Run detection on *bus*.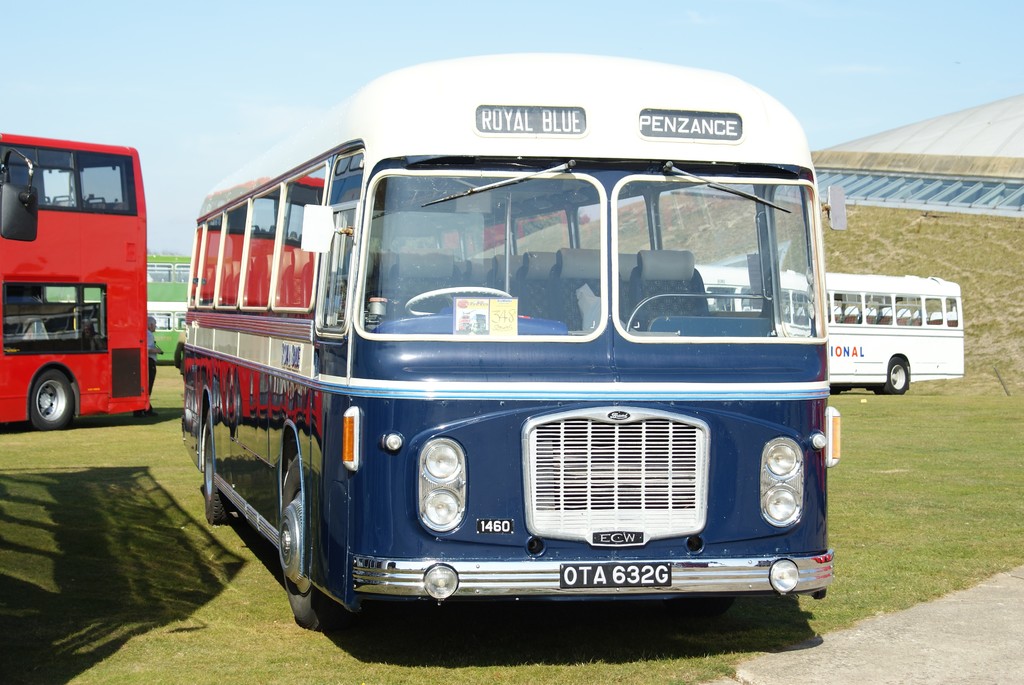
Result: <bbox>0, 136, 151, 433</bbox>.
